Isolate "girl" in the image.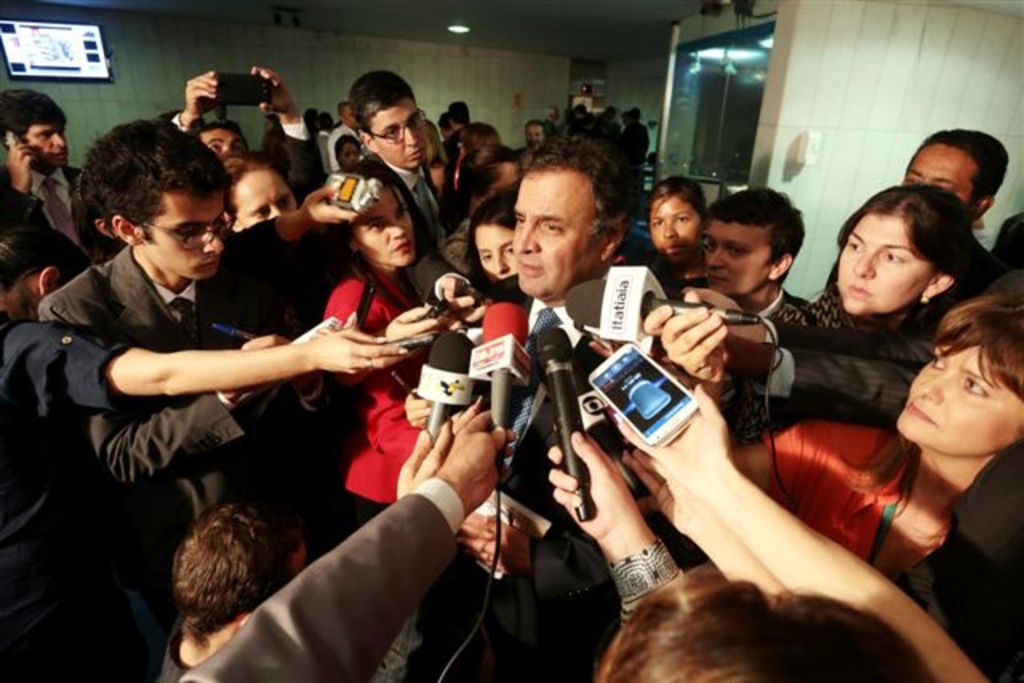
Isolated region: bbox=(734, 290, 1022, 574).
